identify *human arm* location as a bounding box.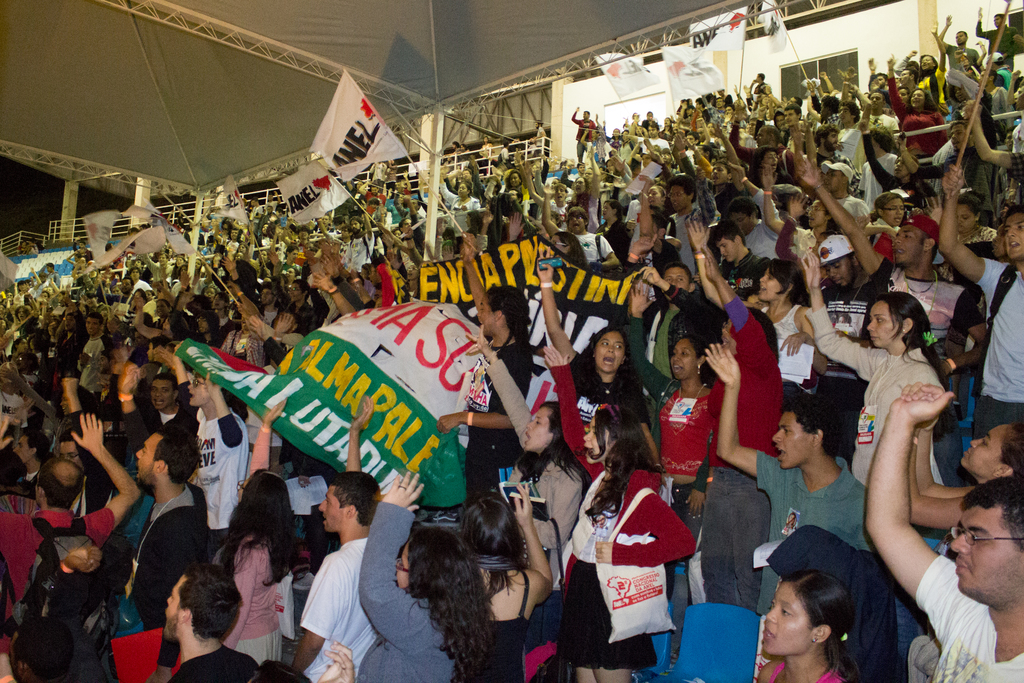
rect(434, 353, 539, 436).
